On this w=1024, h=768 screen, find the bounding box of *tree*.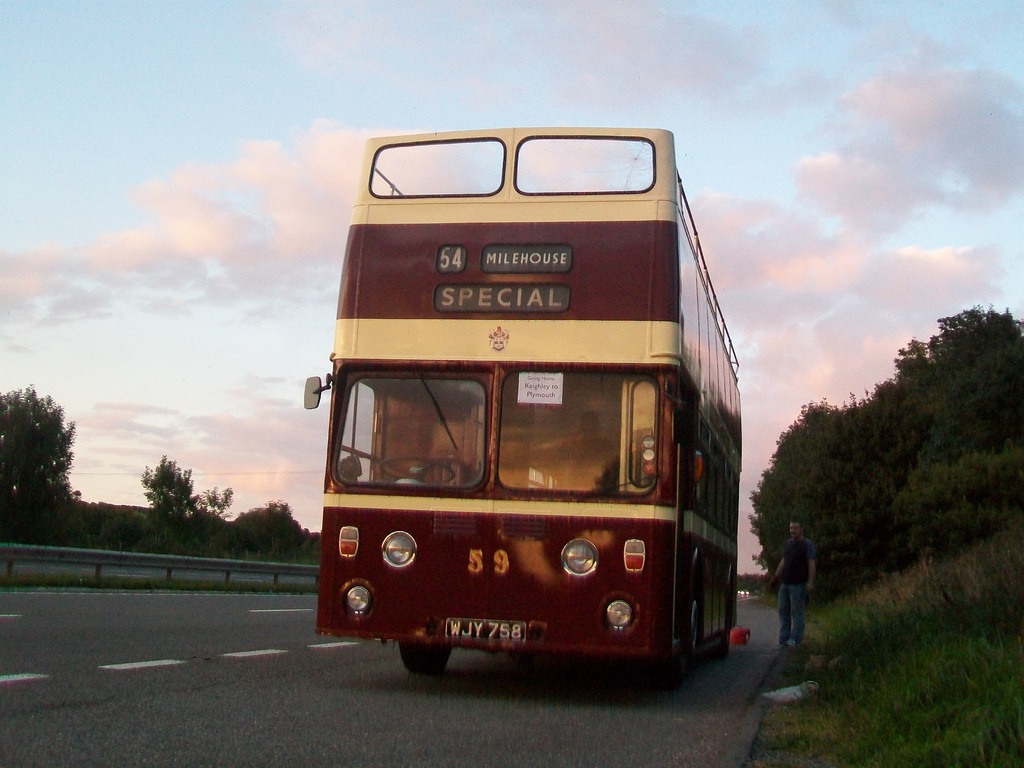
Bounding box: (left=7, top=387, right=83, bottom=508).
